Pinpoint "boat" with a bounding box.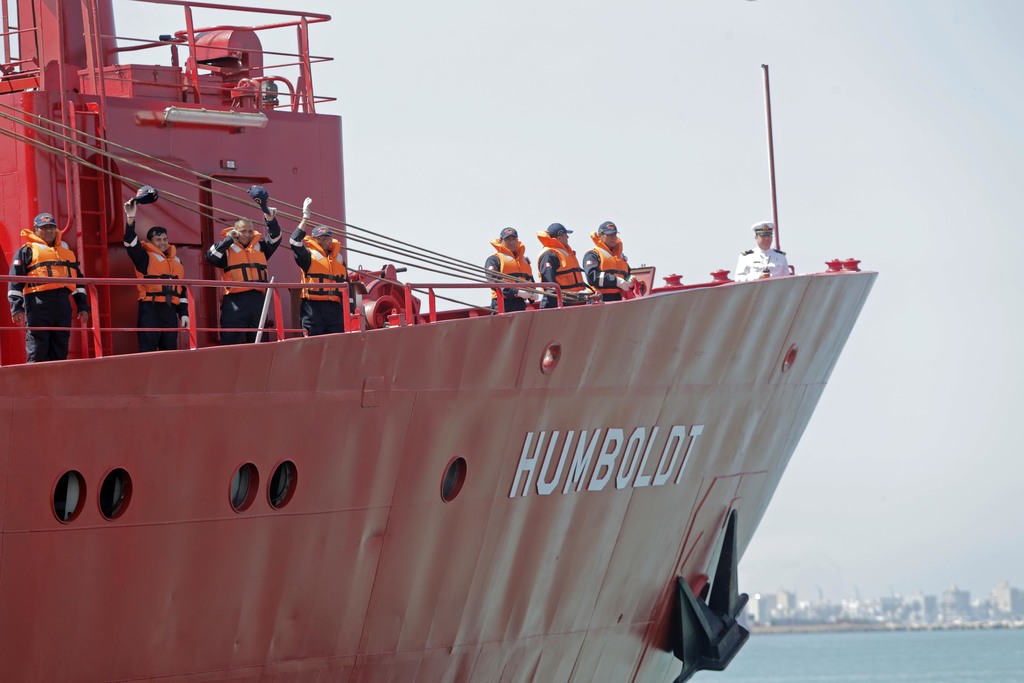
box=[14, 6, 871, 677].
